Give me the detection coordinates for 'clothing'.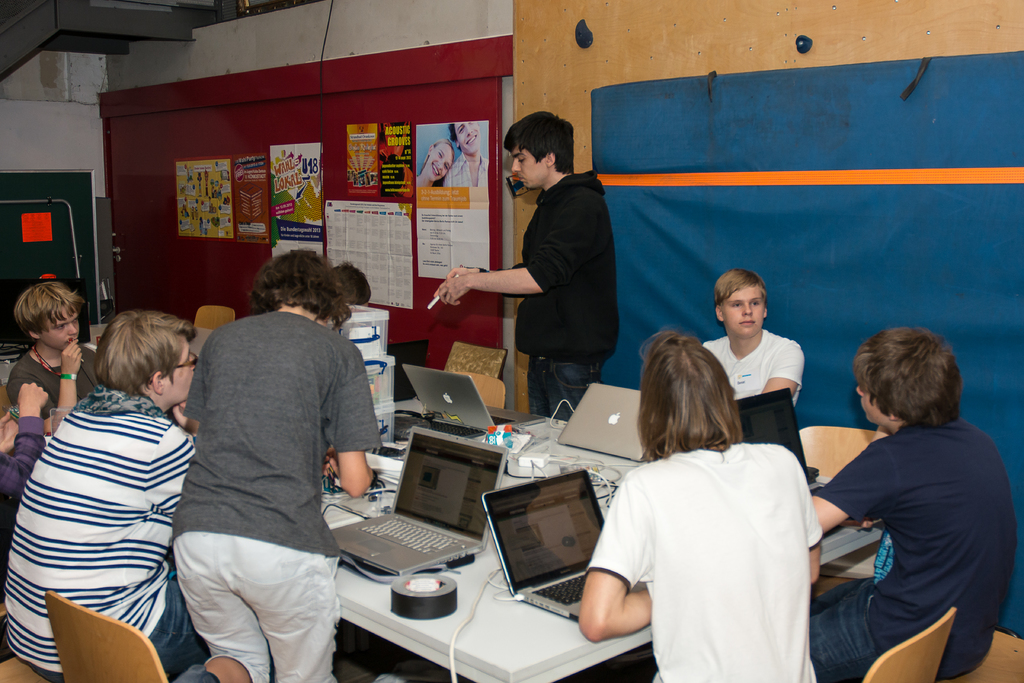
811, 420, 1014, 682.
